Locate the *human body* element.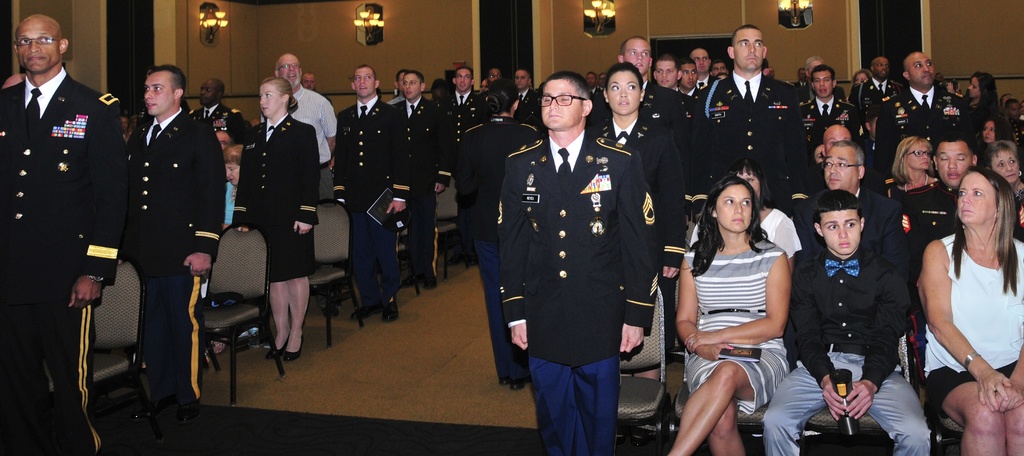
Element bbox: <region>0, 69, 130, 455</region>.
